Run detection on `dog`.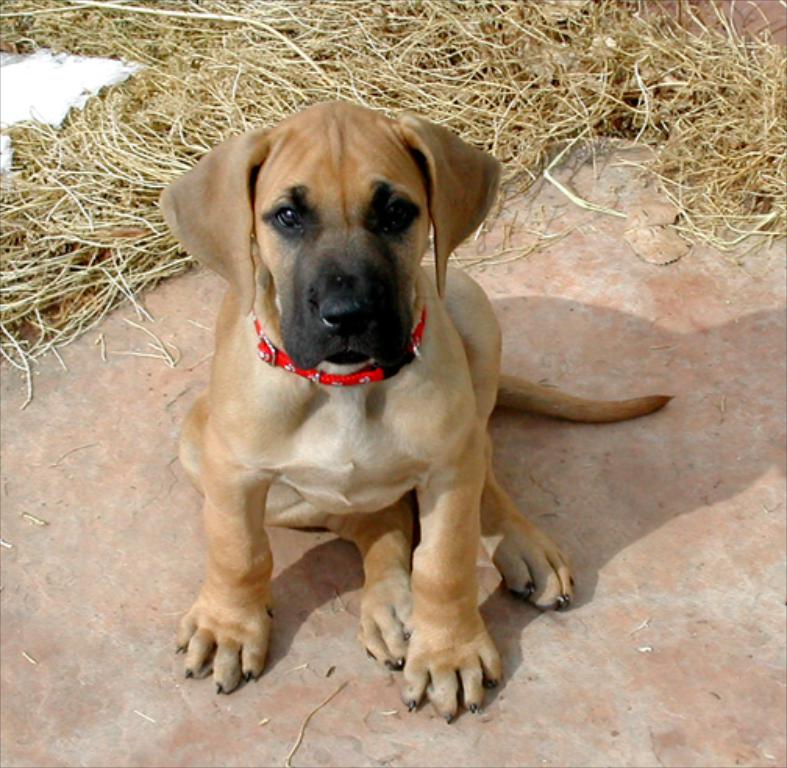
Result: <bbox>155, 100, 667, 727</bbox>.
